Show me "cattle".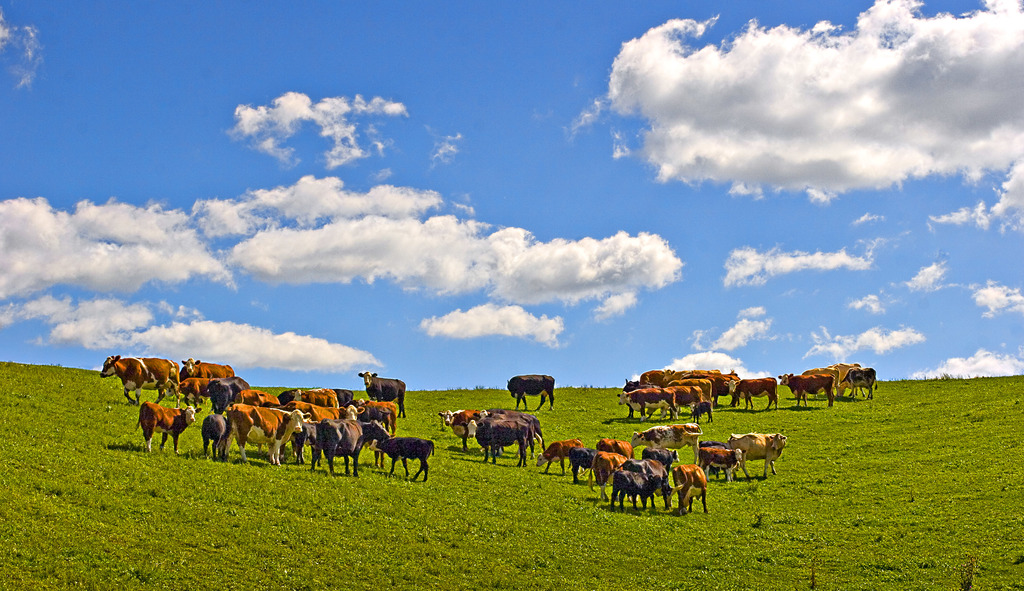
"cattle" is here: pyautogui.locateOnScreen(638, 369, 664, 385).
